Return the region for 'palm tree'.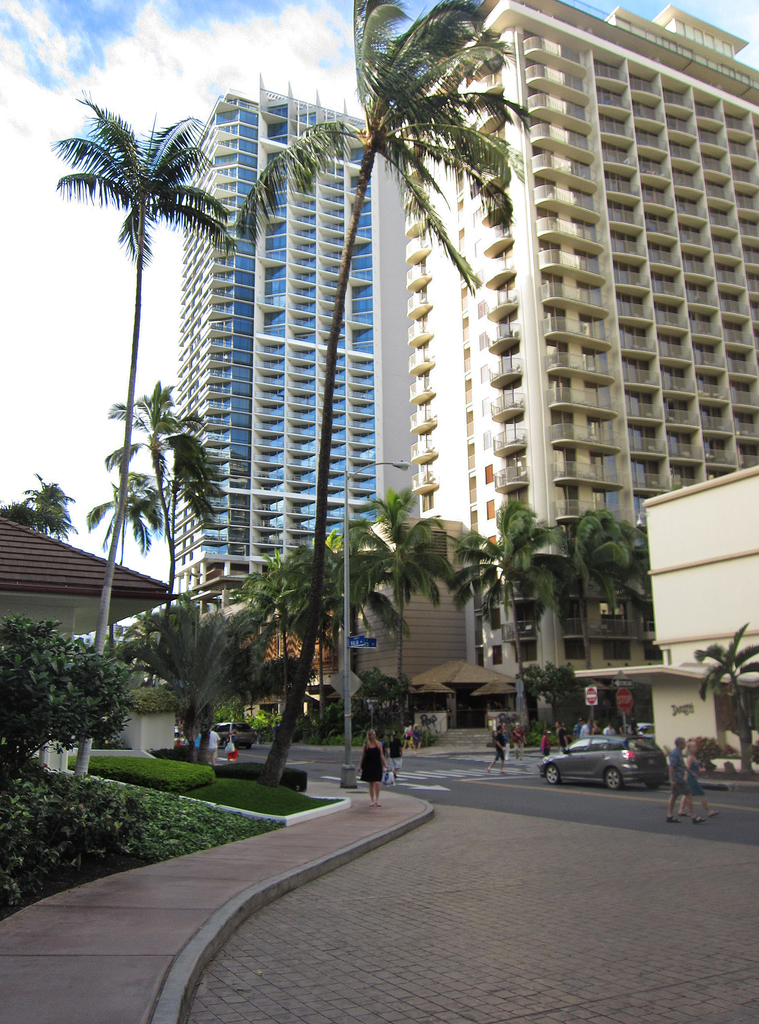
{"x1": 693, "y1": 624, "x2": 751, "y2": 745}.
